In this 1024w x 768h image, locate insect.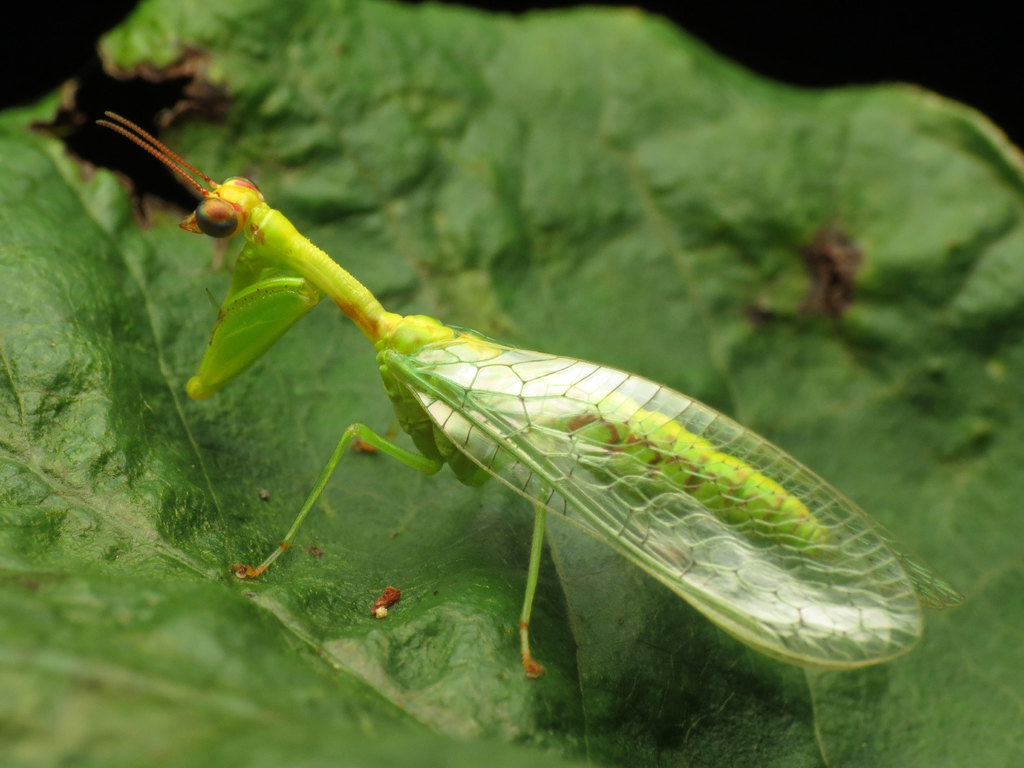
Bounding box: [left=96, top=111, right=966, bottom=767].
